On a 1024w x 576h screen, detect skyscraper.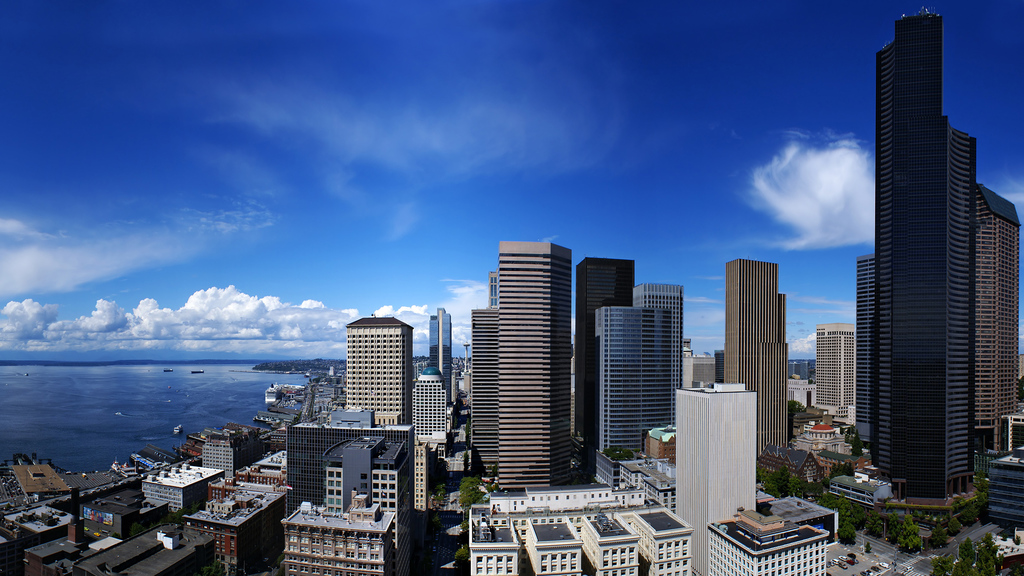
346,315,413,425.
